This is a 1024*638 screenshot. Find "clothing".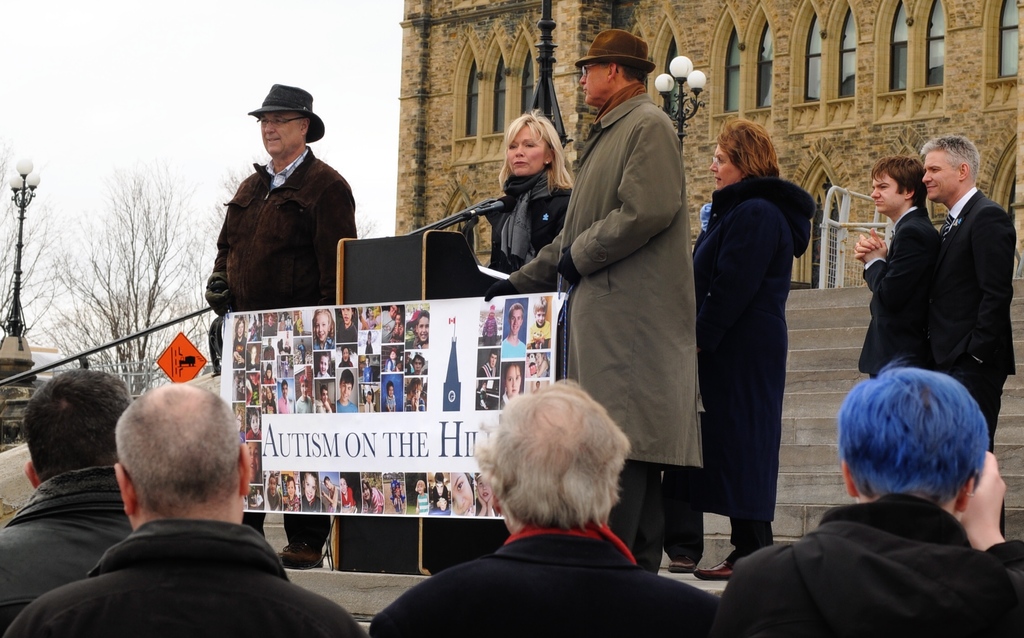
Bounding box: 862, 202, 940, 380.
